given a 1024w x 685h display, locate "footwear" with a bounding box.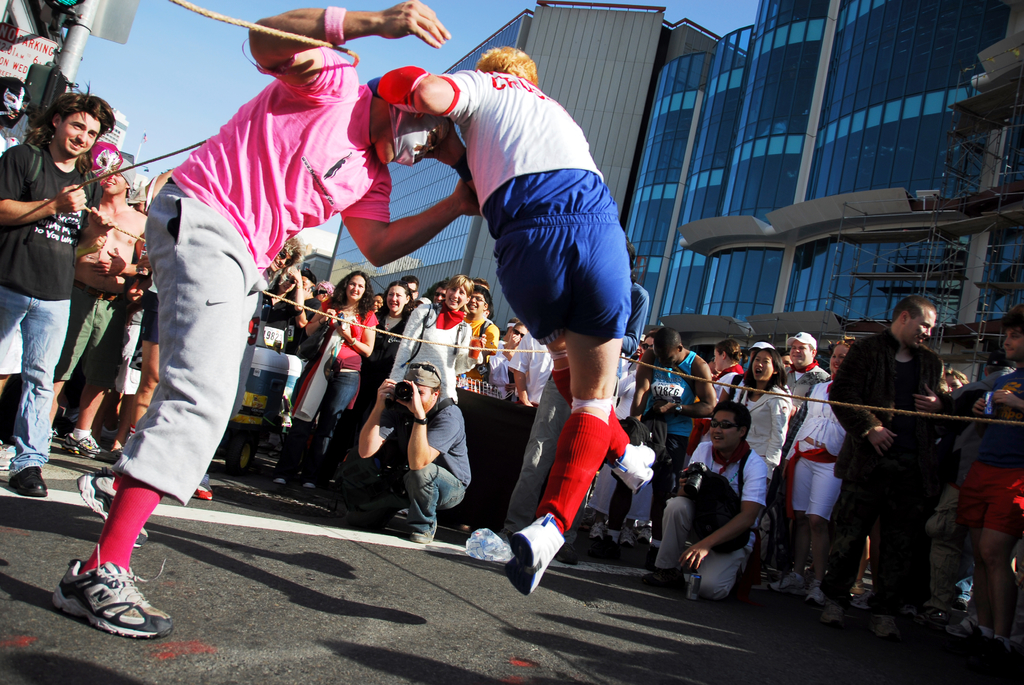
Located: box=[617, 526, 637, 551].
